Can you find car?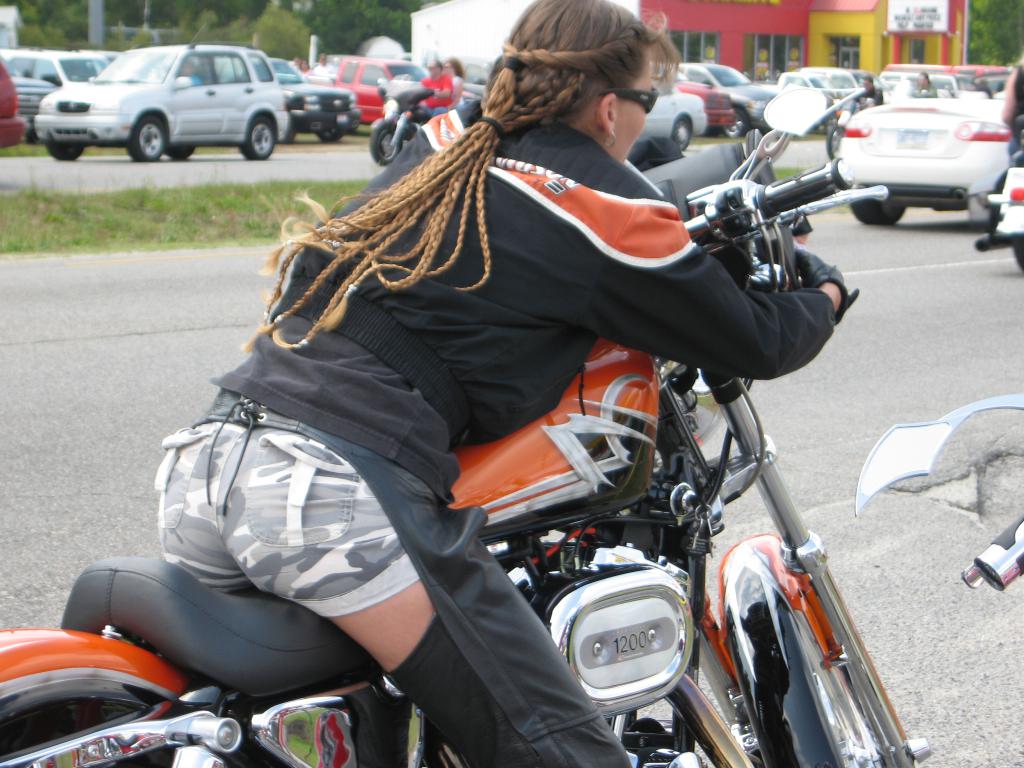
Yes, bounding box: box(303, 61, 469, 141).
